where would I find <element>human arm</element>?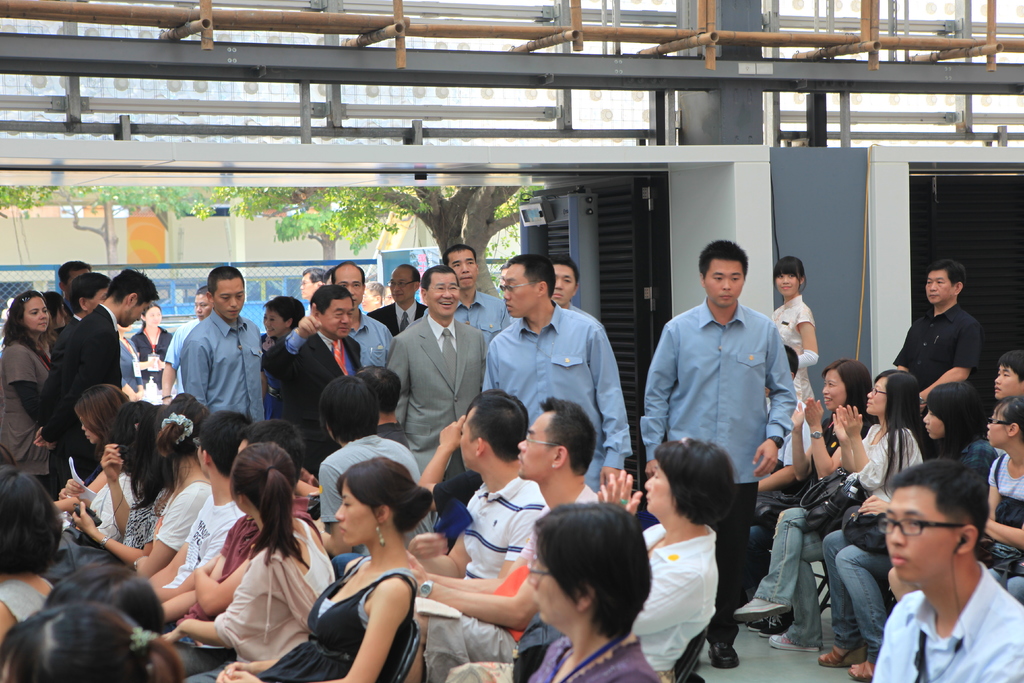
At left=176, top=550, right=305, bottom=659.
